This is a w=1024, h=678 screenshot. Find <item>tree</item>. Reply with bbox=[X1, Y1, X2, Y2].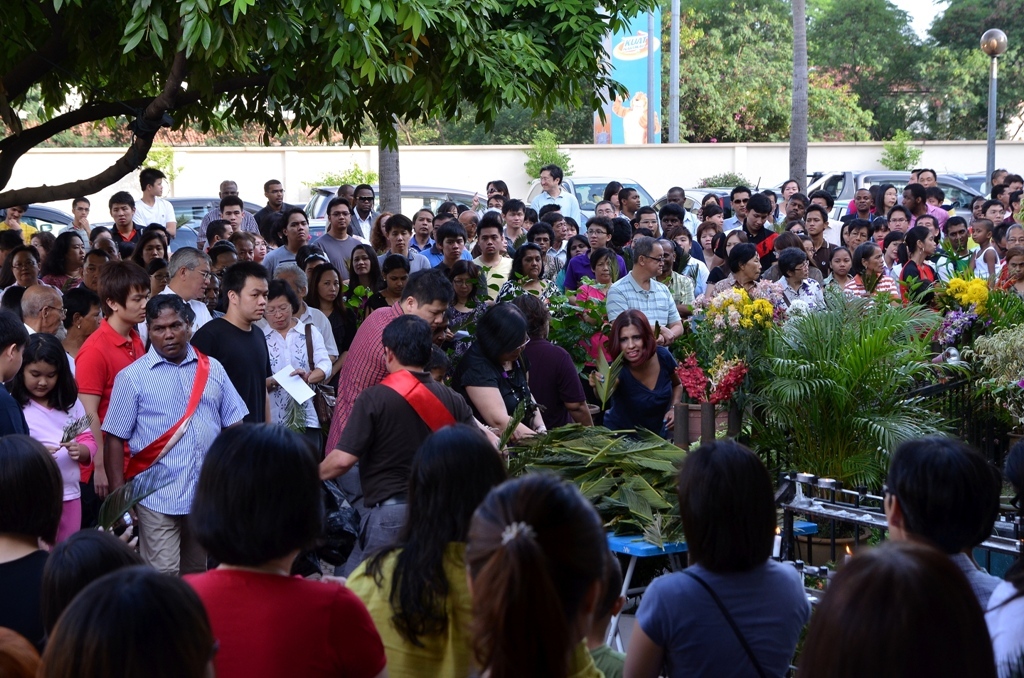
bbox=[130, 148, 179, 200].
